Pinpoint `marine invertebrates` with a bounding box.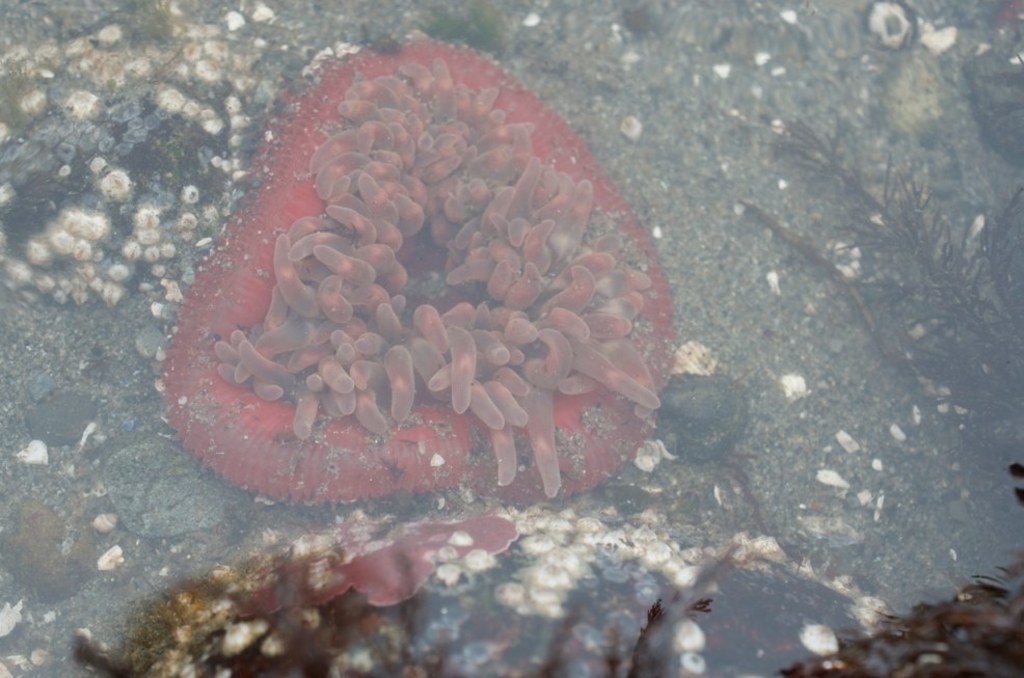
(left=31, top=531, right=546, bottom=677).
